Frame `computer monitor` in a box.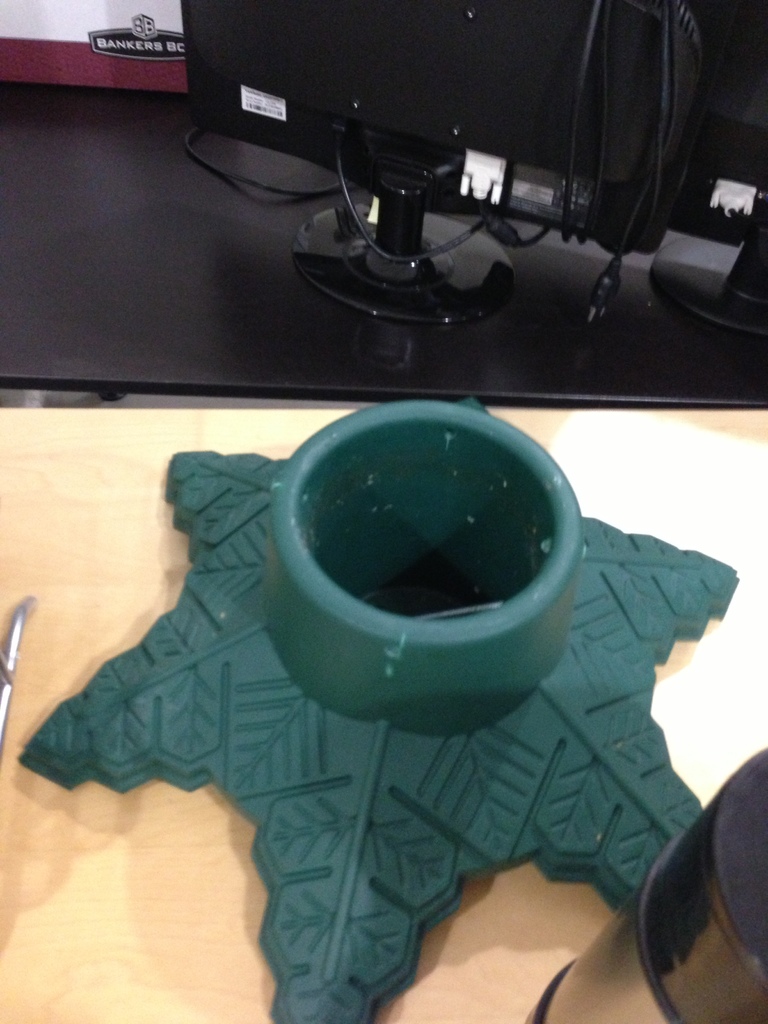
pyautogui.locateOnScreen(168, 0, 724, 324).
